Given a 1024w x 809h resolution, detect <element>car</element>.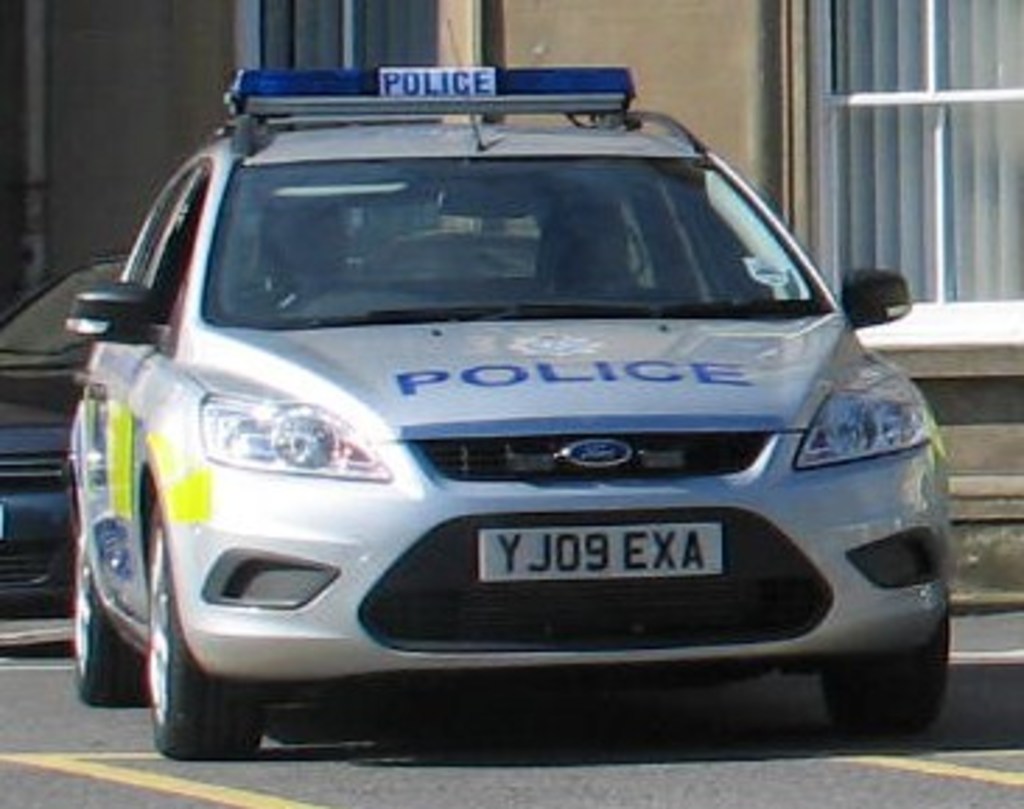
(0,235,148,610).
